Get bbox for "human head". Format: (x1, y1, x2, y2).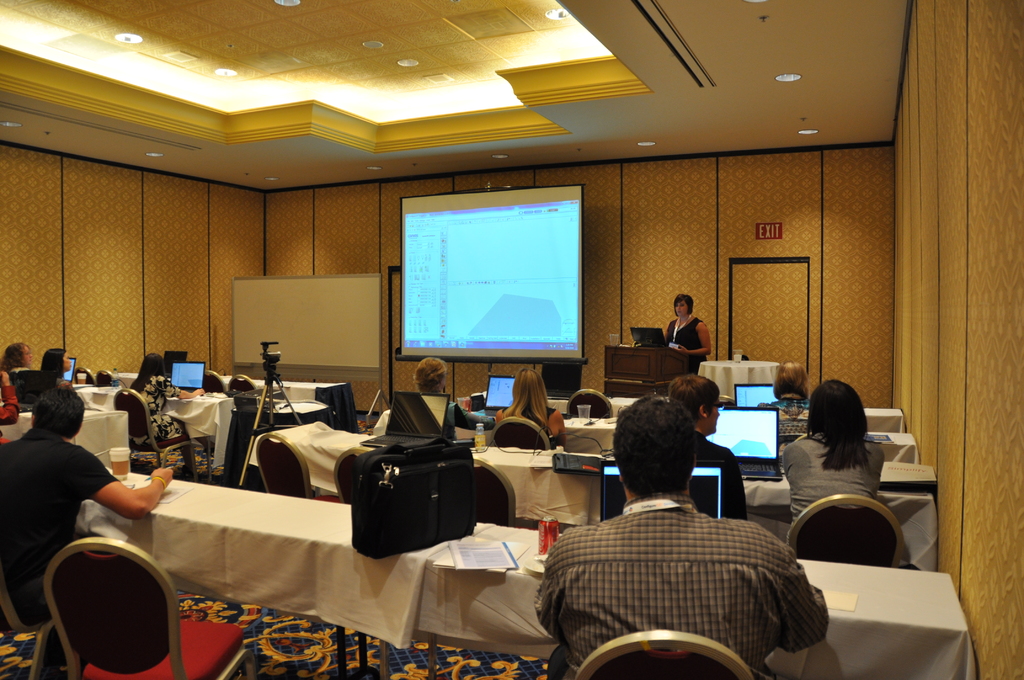
(668, 371, 723, 434).
